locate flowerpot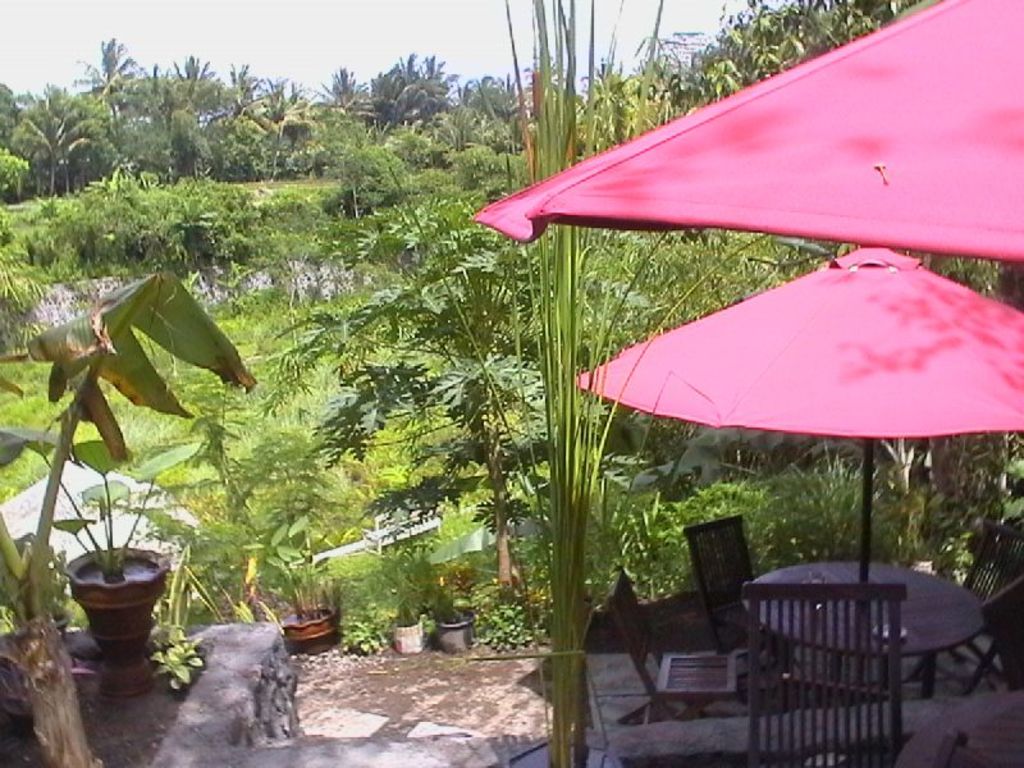
BBox(55, 549, 161, 650)
